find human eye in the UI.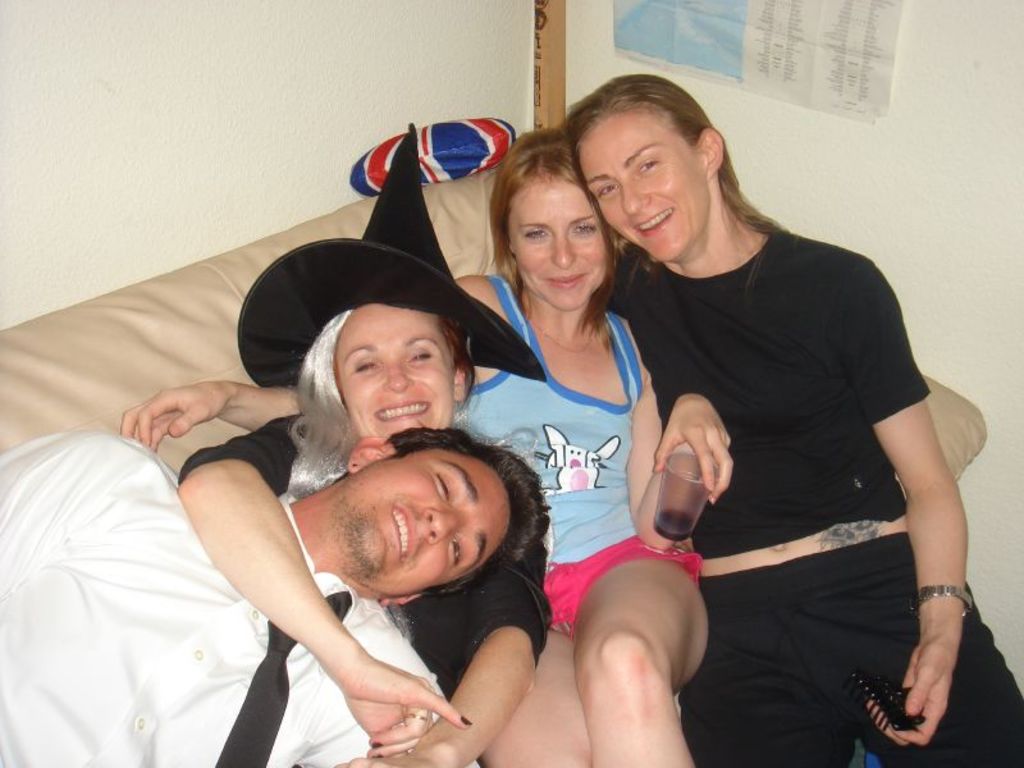
UI element at x1=436 y1=471 x2=454 y2=499.
